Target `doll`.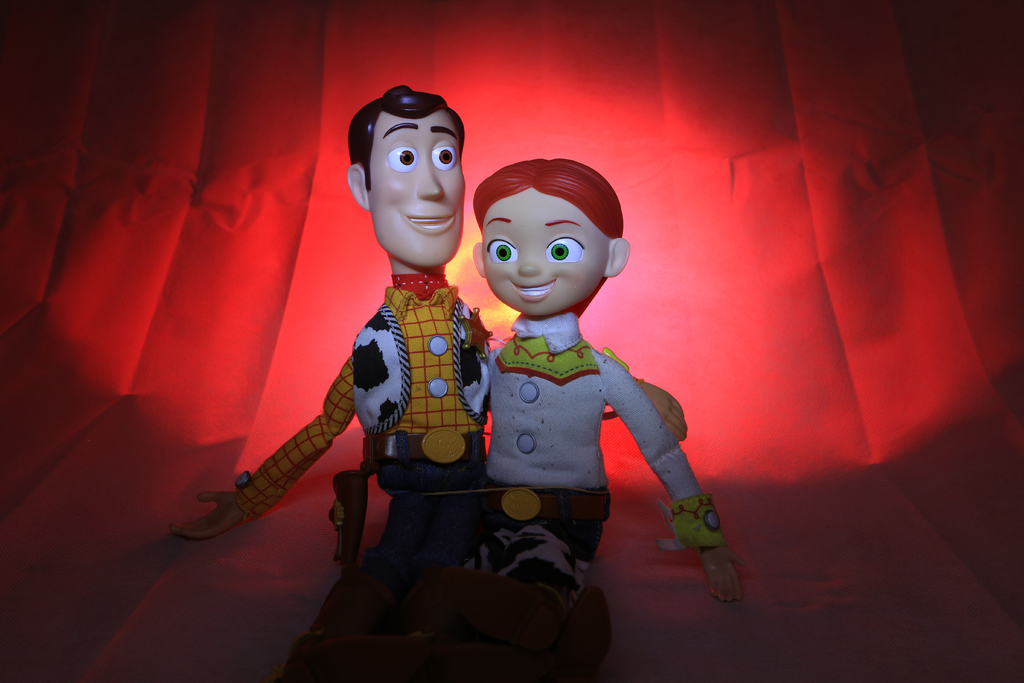
Target region: (173, 83, 685, 682).
